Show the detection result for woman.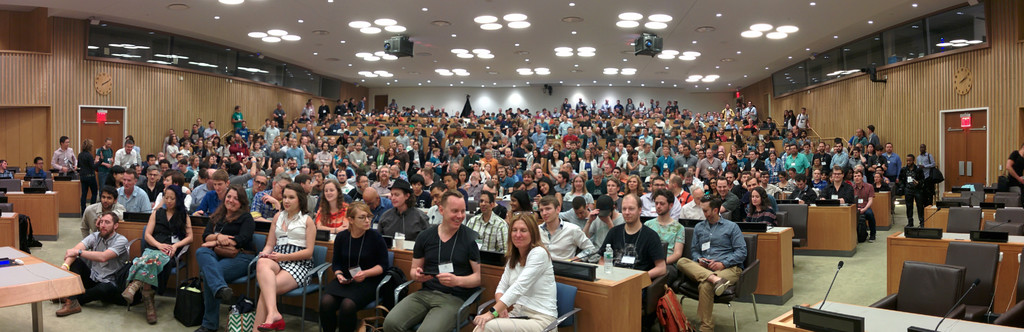
{"left": 545, "top": 150, "right": 563, "bottom": 173}.
